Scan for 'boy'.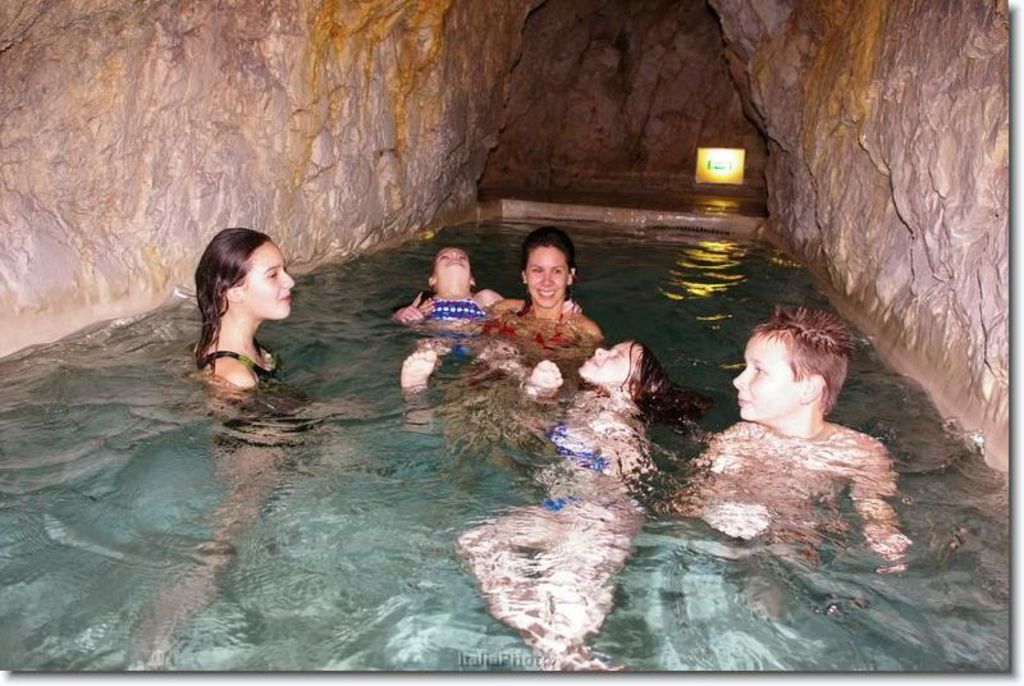
Scan result: [664,308,922,623].
